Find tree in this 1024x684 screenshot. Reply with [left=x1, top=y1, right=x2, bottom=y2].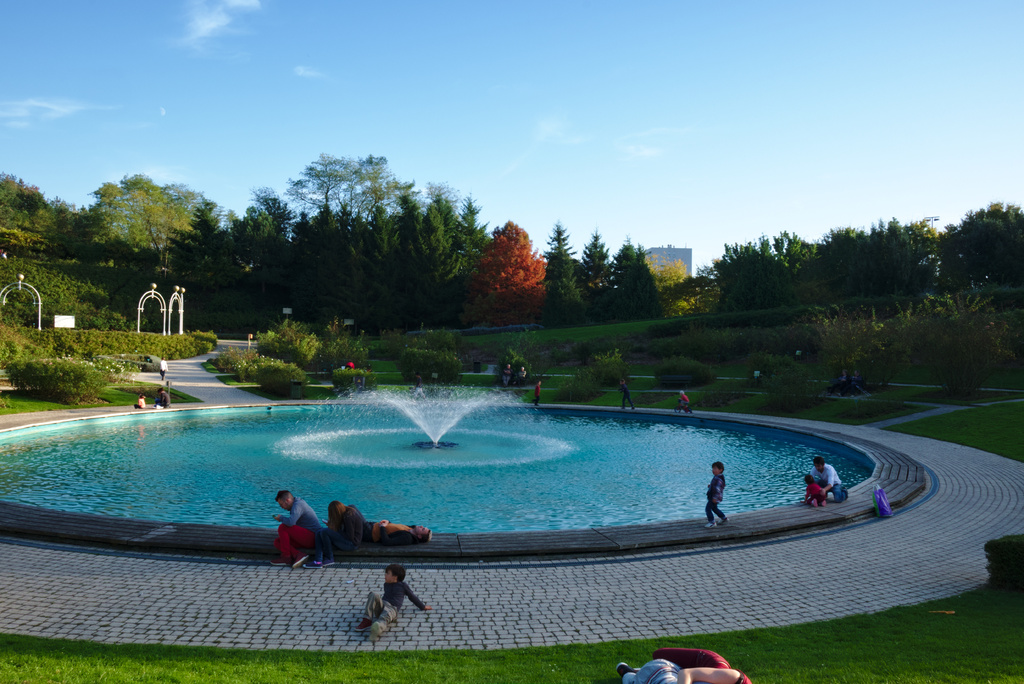
[left=369, top=211, right=396, bottom=266].
